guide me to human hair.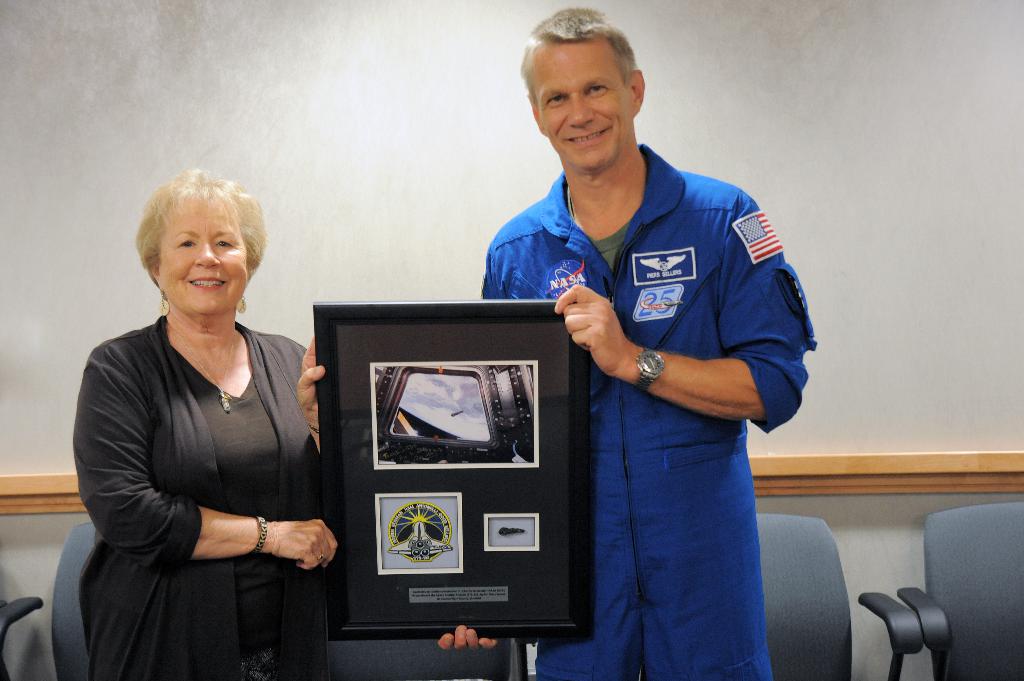
Guidance: locate(137, 168, 255, 294).
